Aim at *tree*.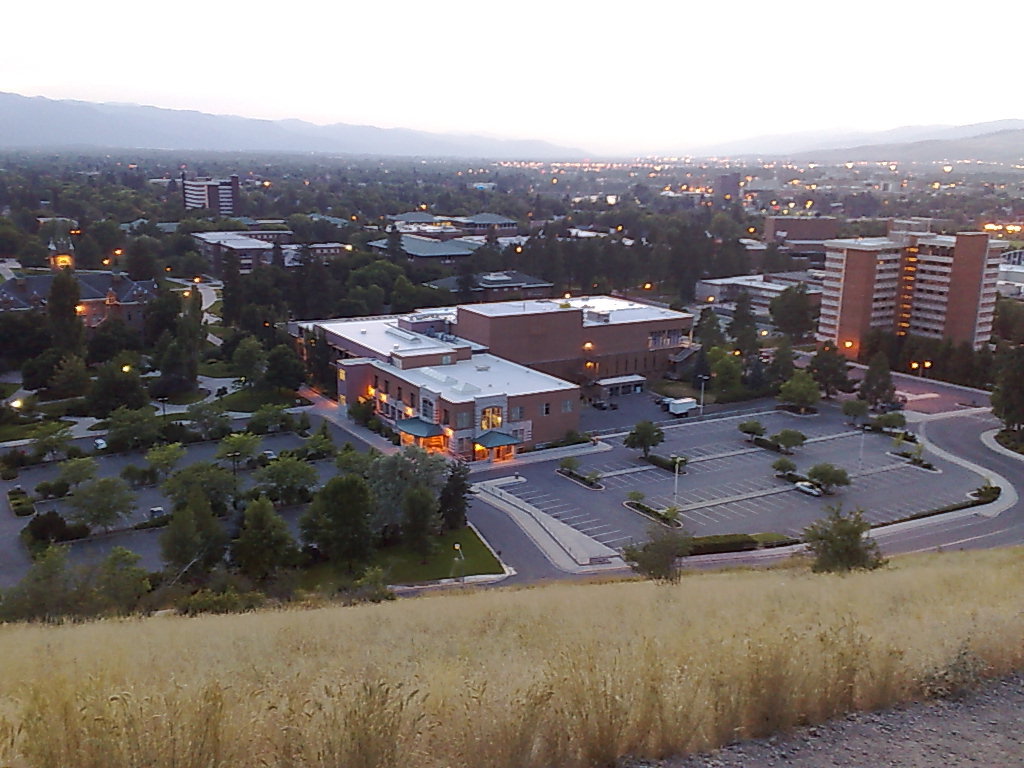
Aimed at bbox=[738, 352, 772, 399].
